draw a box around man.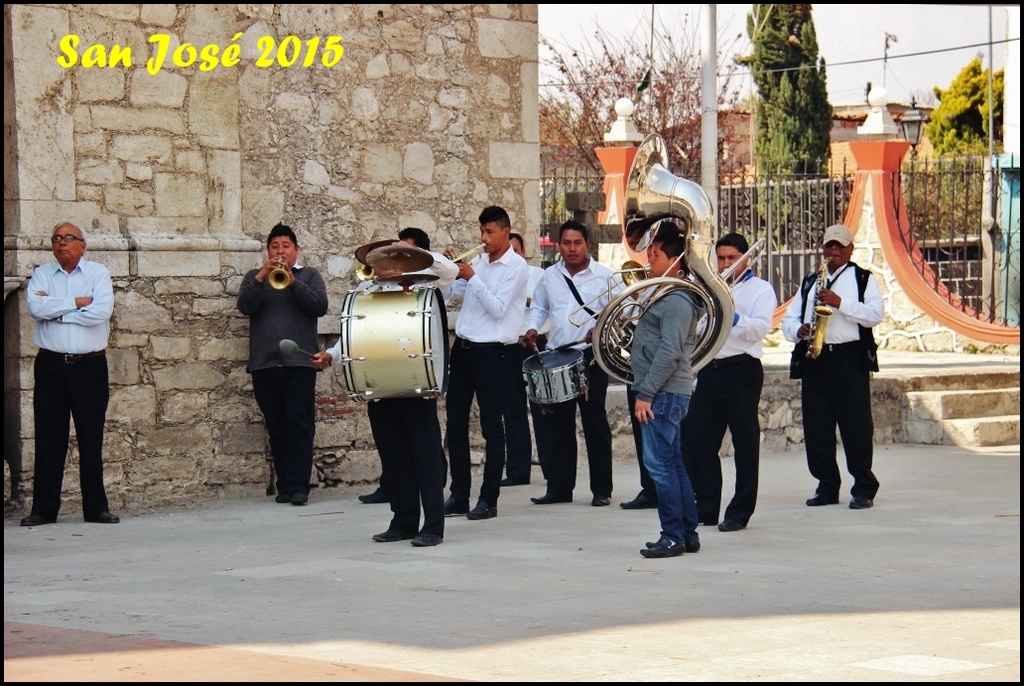
Rect(444, 239, 551, 483).
